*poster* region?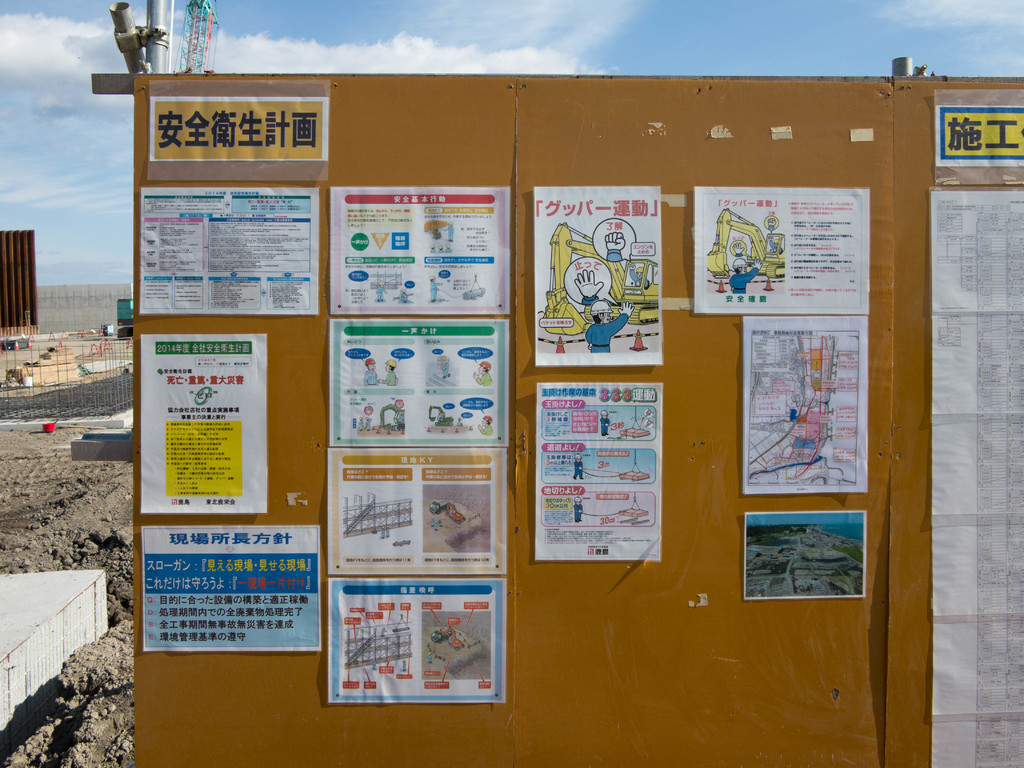
box(532, 183, 666, 365)
